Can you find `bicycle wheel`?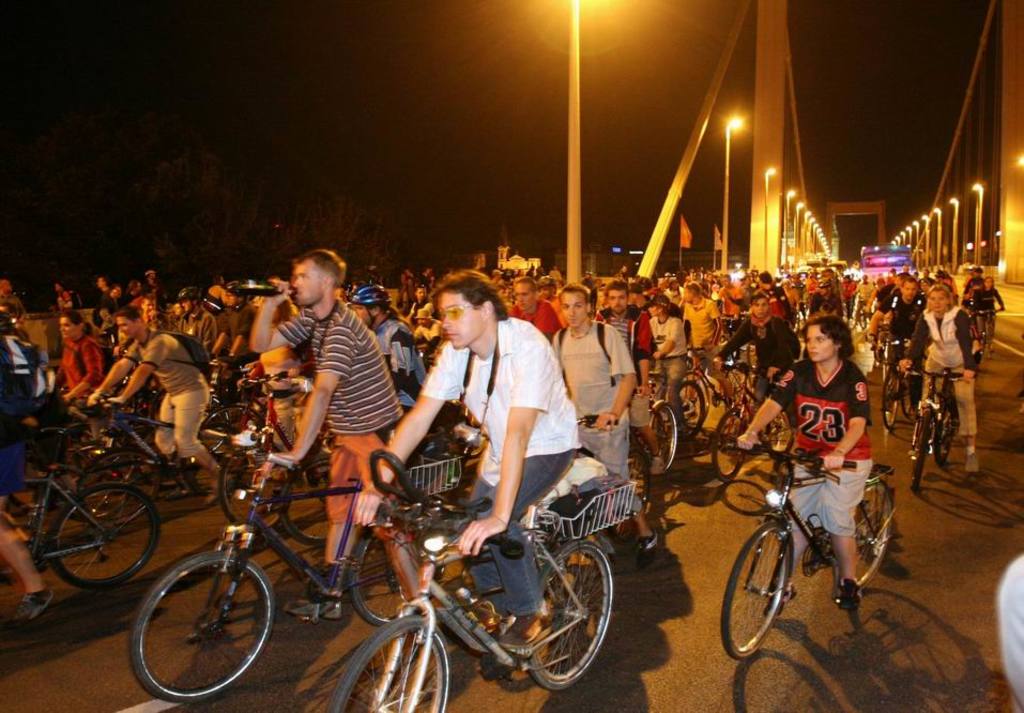
Yes, bounding box: bbox=(641, 398, 689, 470).
